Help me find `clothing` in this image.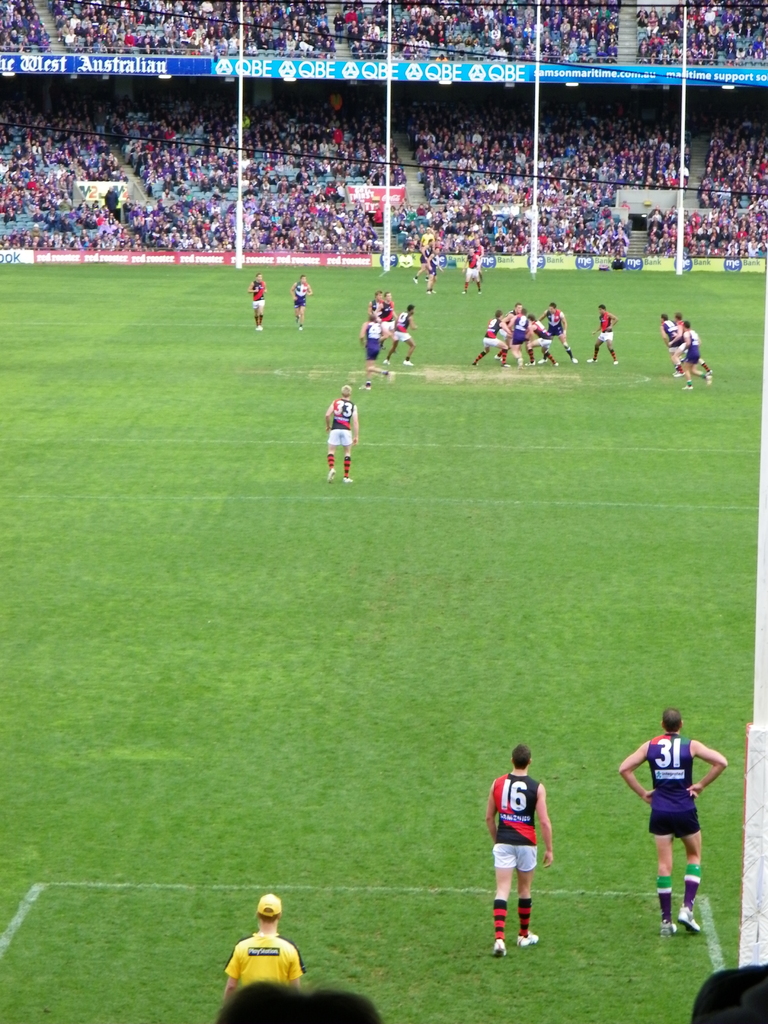
Found it: bbox=[653, 870, 674, 924].
